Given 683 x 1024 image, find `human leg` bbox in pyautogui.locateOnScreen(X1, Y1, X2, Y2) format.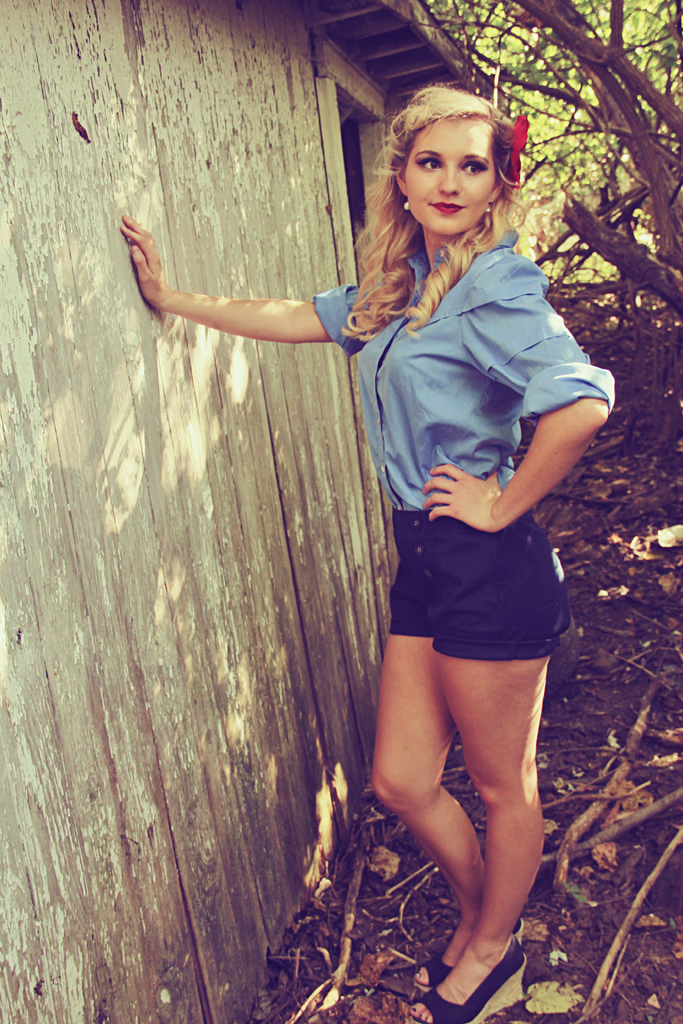
pyautogui.locateOnScreen(371, 529, 486, 972).
